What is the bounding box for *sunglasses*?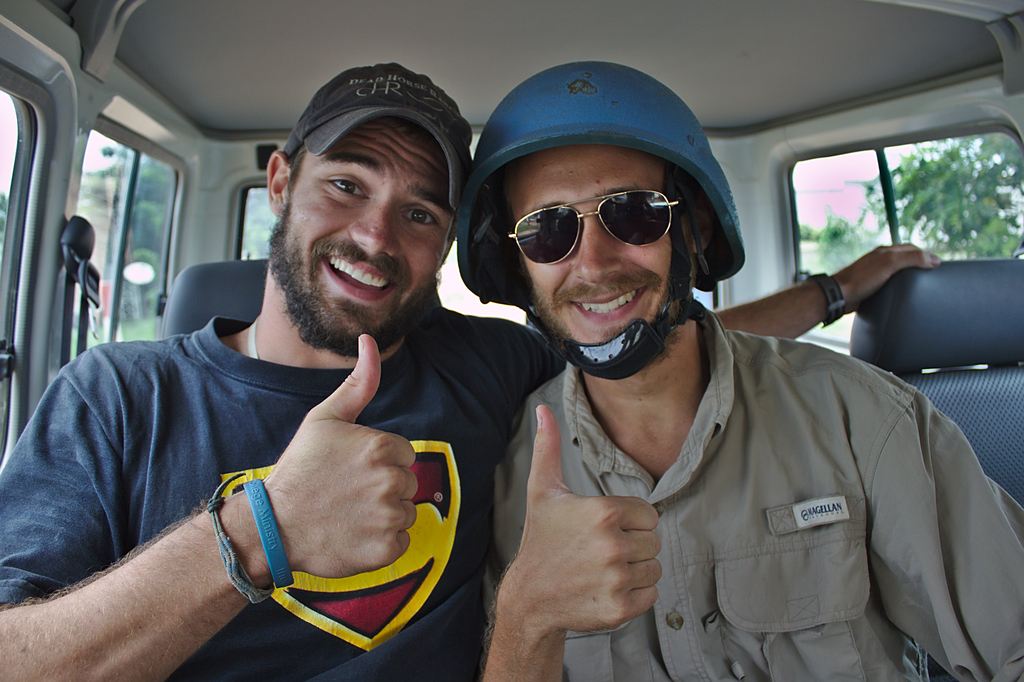
x1=506, y1=188, x2=684, y2=264.
